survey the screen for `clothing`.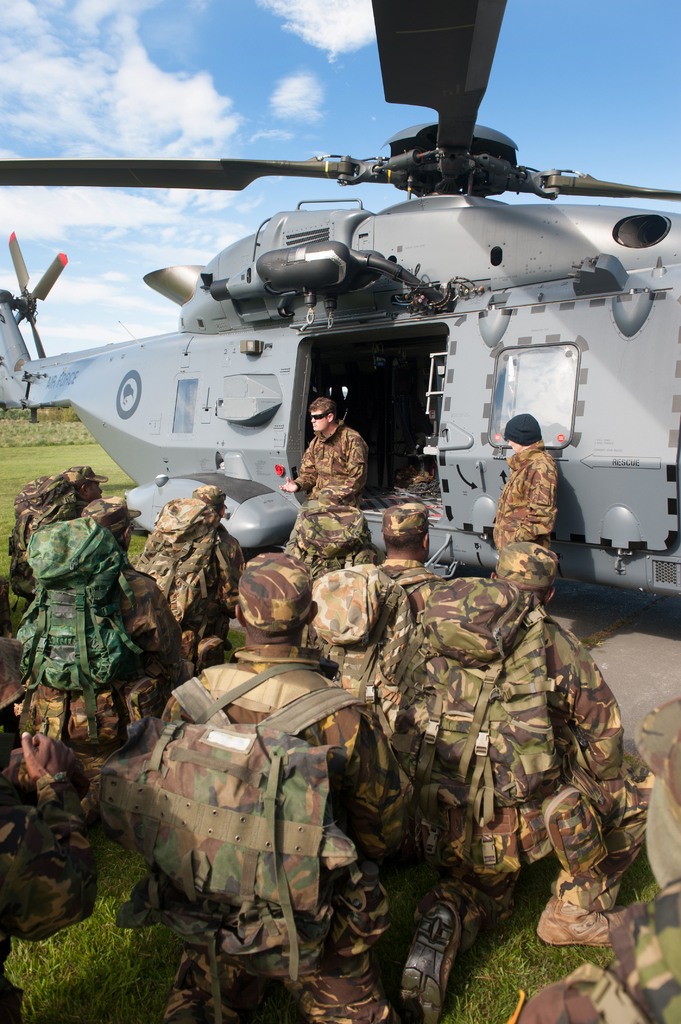
Survey found: <region>496, 449, 550, 574</region>.
